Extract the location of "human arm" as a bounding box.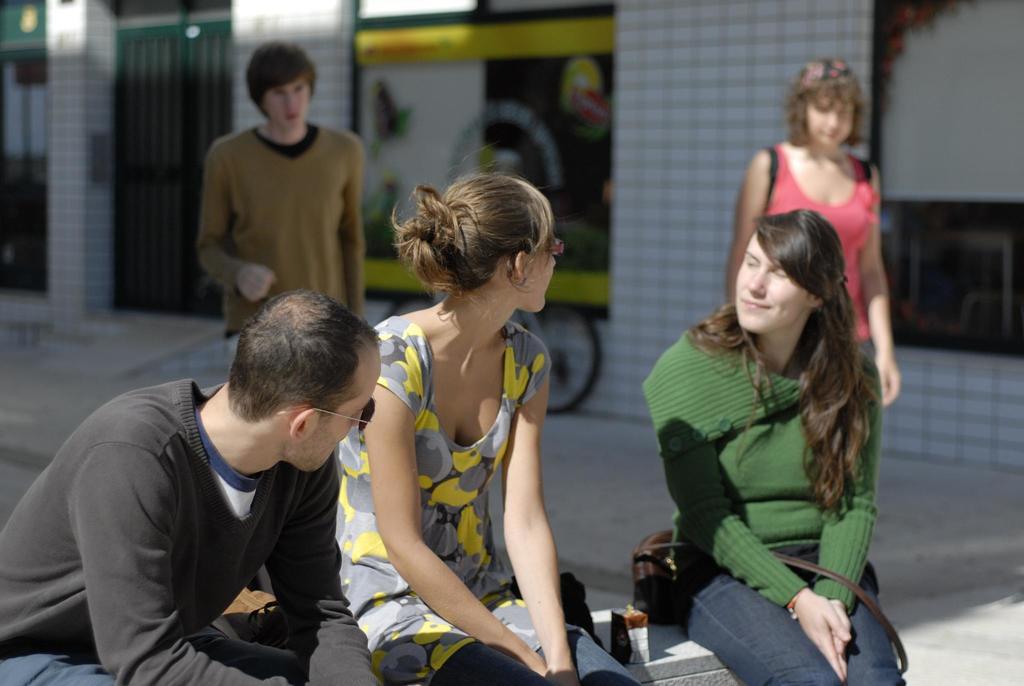
99:437:290:685.
